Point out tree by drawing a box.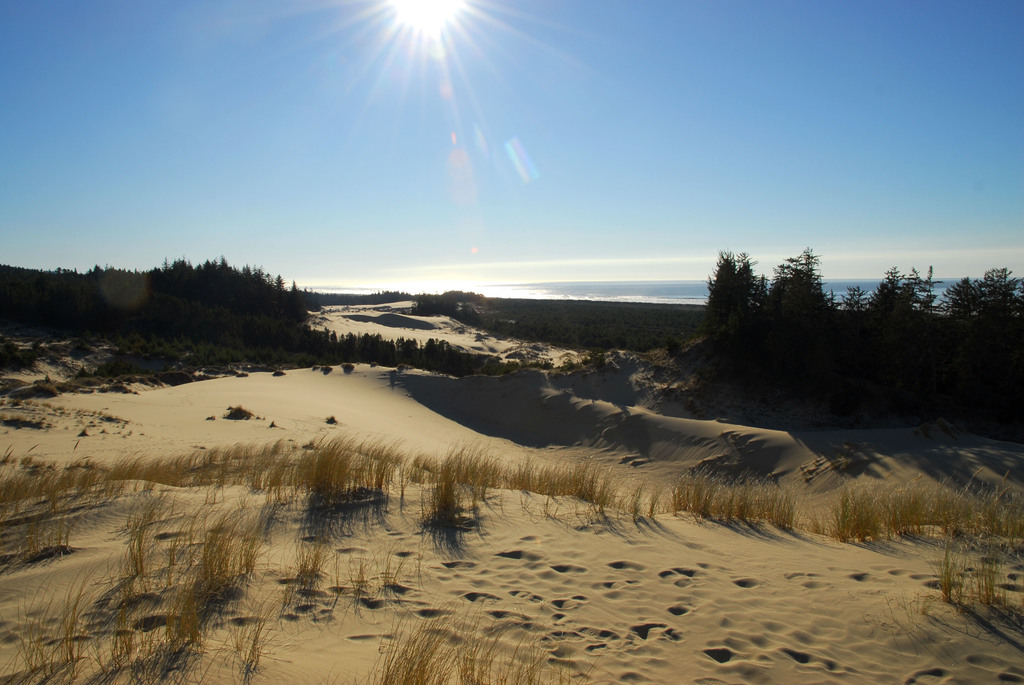
(768,240,842,423).
